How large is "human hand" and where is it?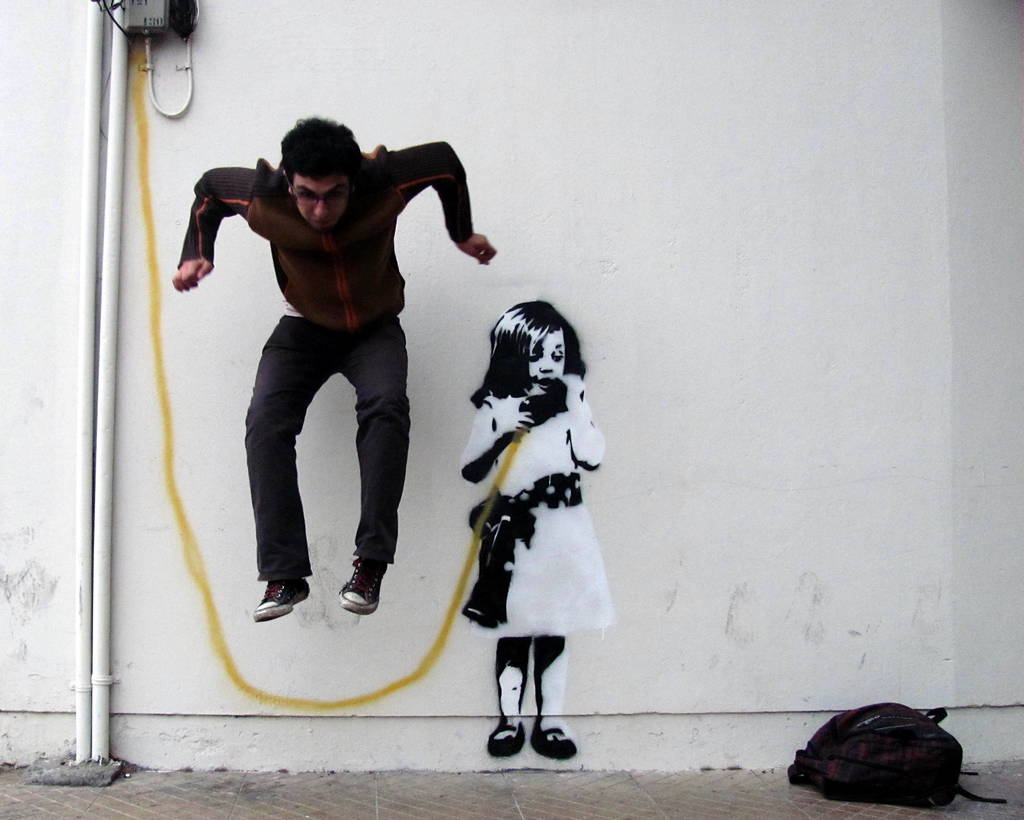
Bounding box: (left=455, top=233, right=499, bottom=264).
